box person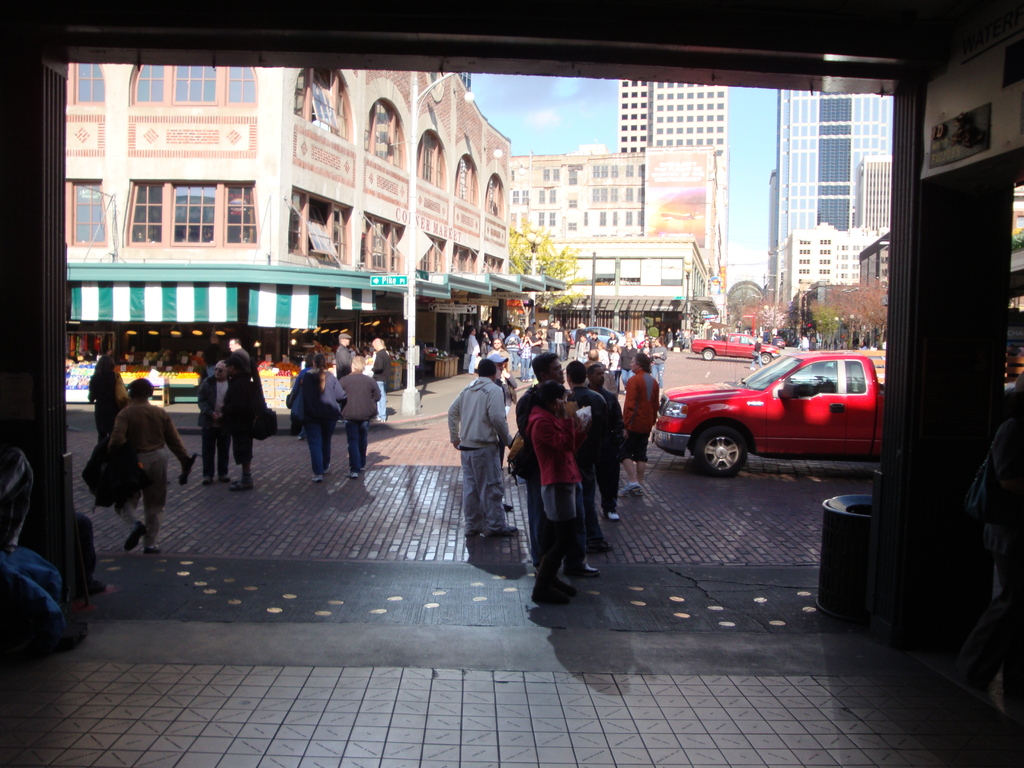
(x1=100, y1=371, x2=192, y2=554)
